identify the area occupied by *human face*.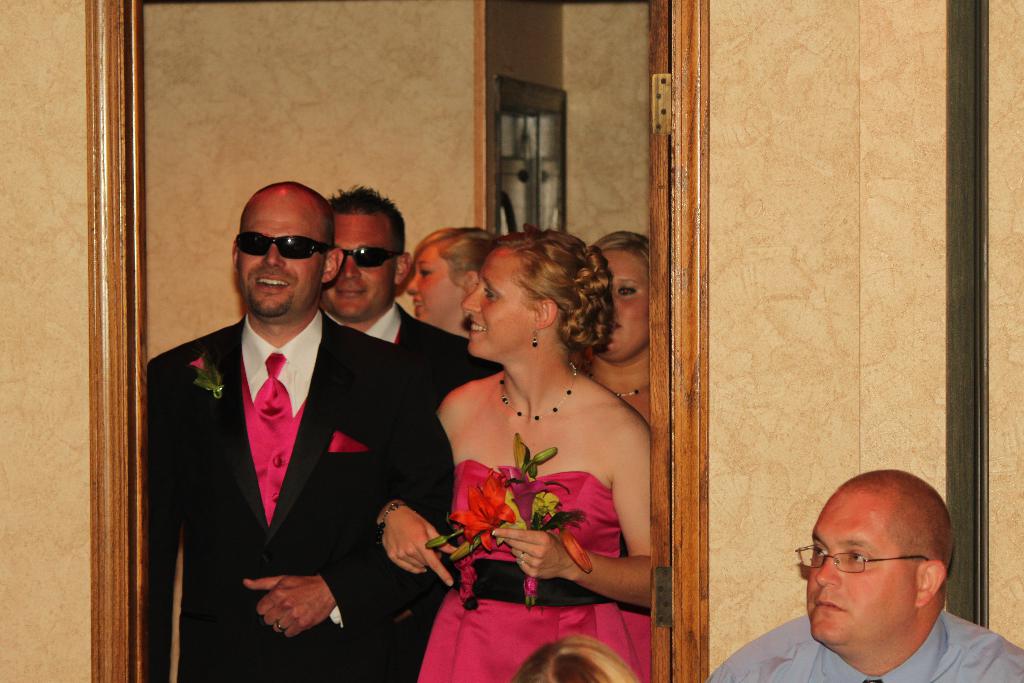
Area: x1=804, y1=497, x2=903, y2=650.
